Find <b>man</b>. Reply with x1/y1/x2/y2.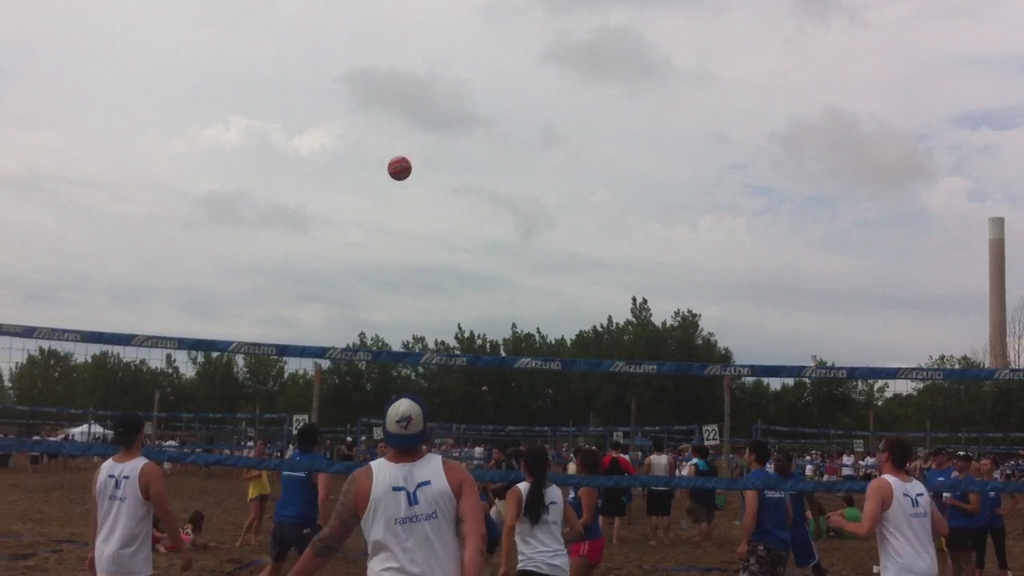
312/401/487/574.
